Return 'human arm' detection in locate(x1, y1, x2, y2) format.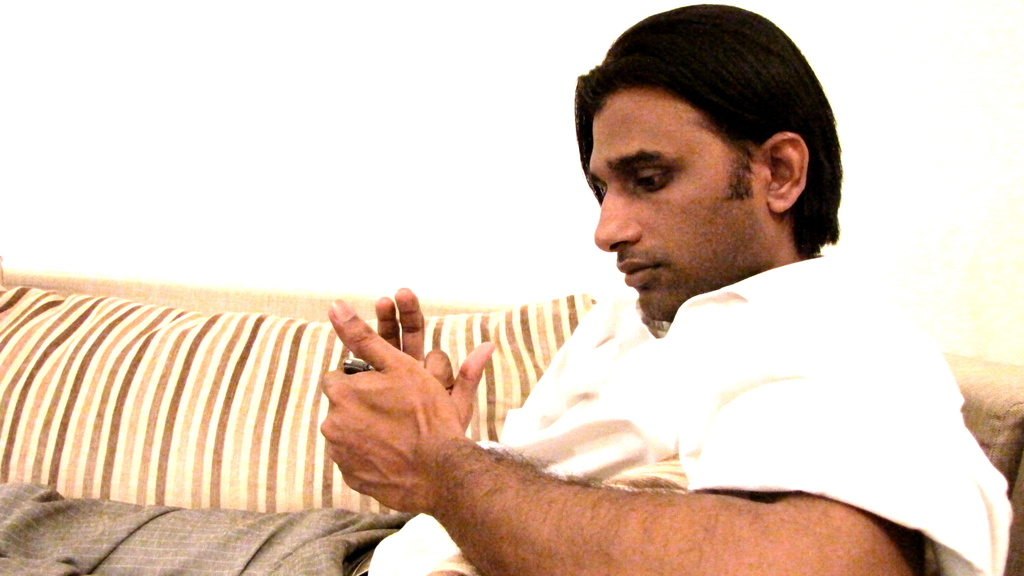
locate(371, 276, 495, 433).
